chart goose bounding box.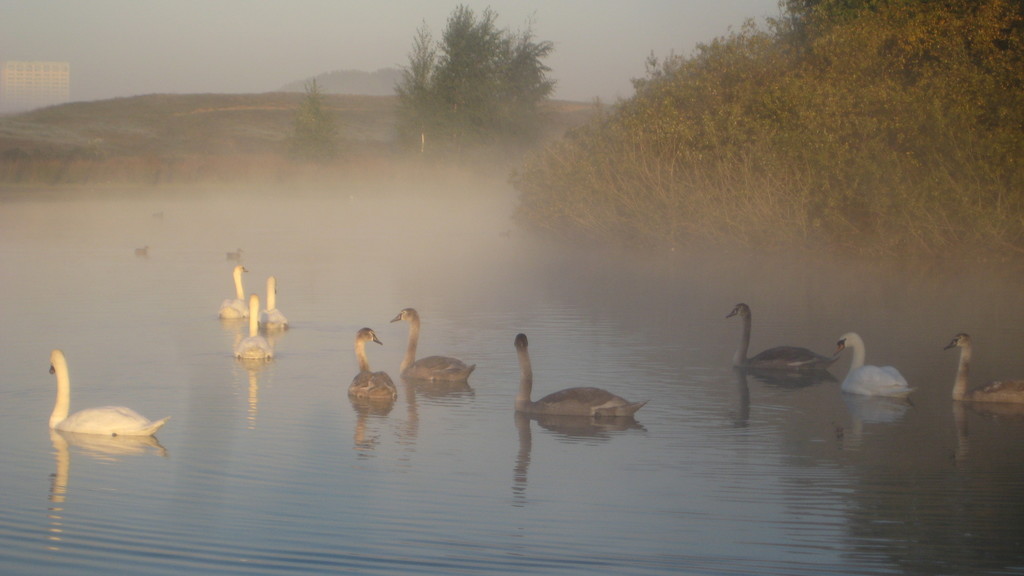
Charted: <region>939, 330, 1023, 403</region>.
